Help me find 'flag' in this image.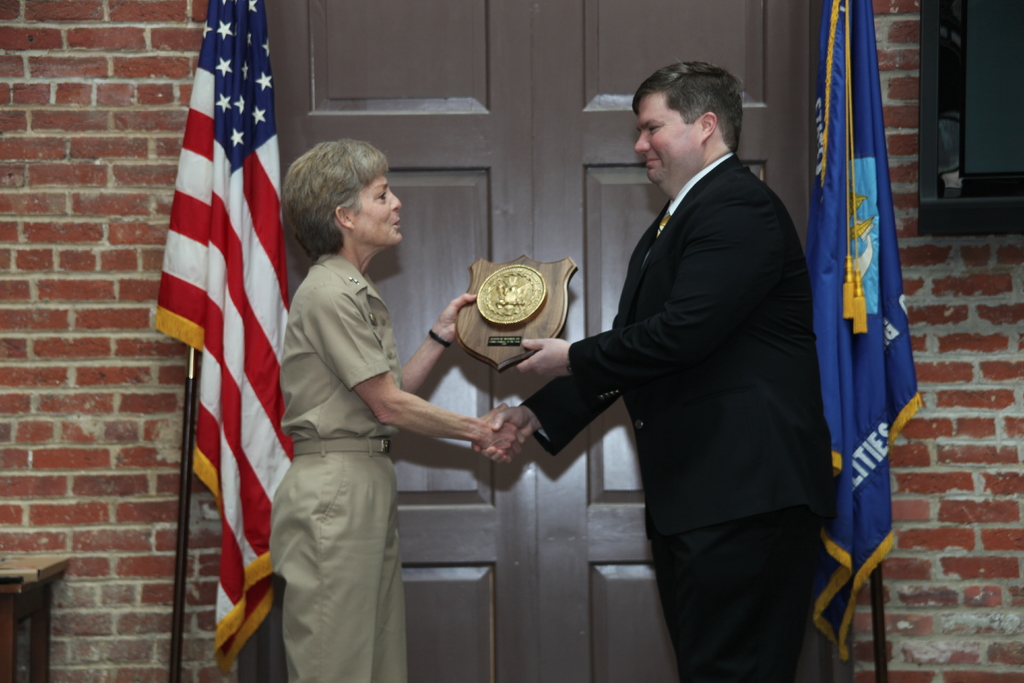
Found it: BBox(811, 0, 928, 680).
